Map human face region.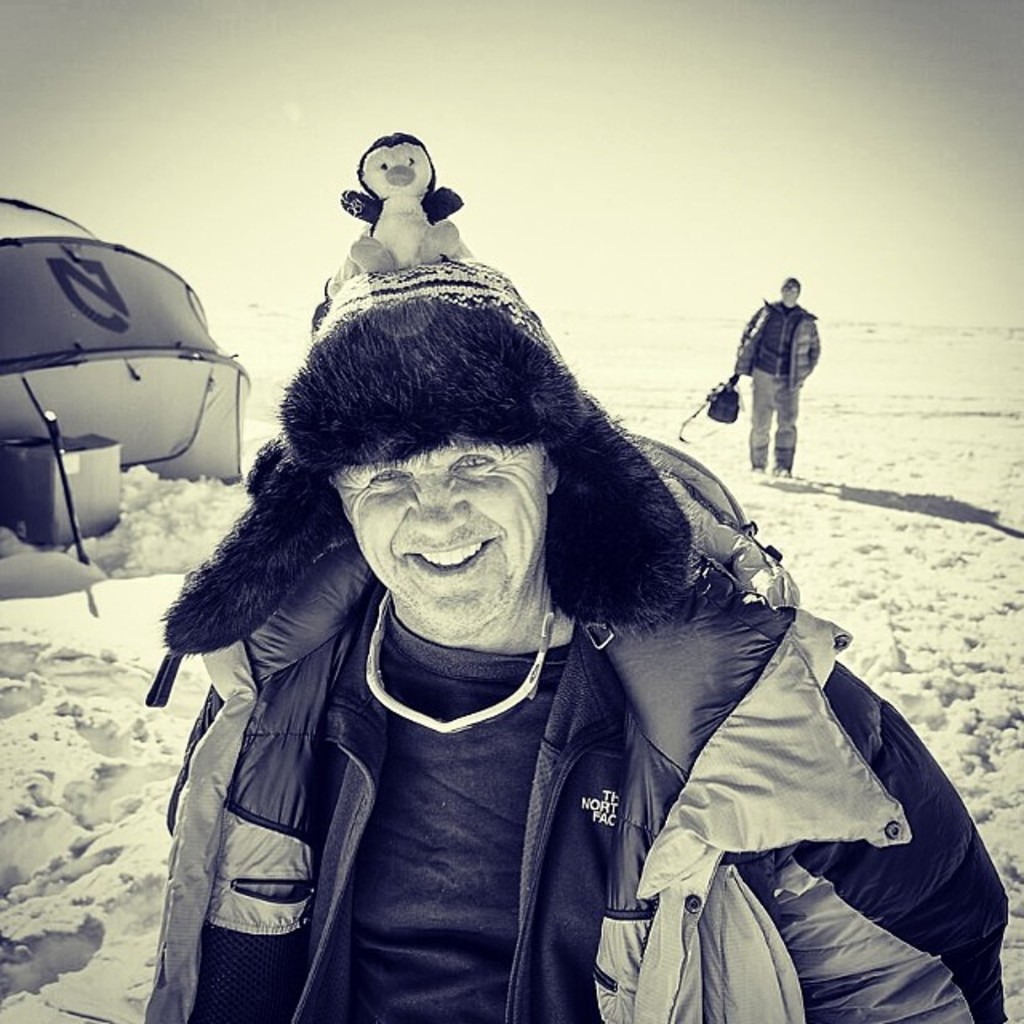
Mapped to 336 432 546 627.
